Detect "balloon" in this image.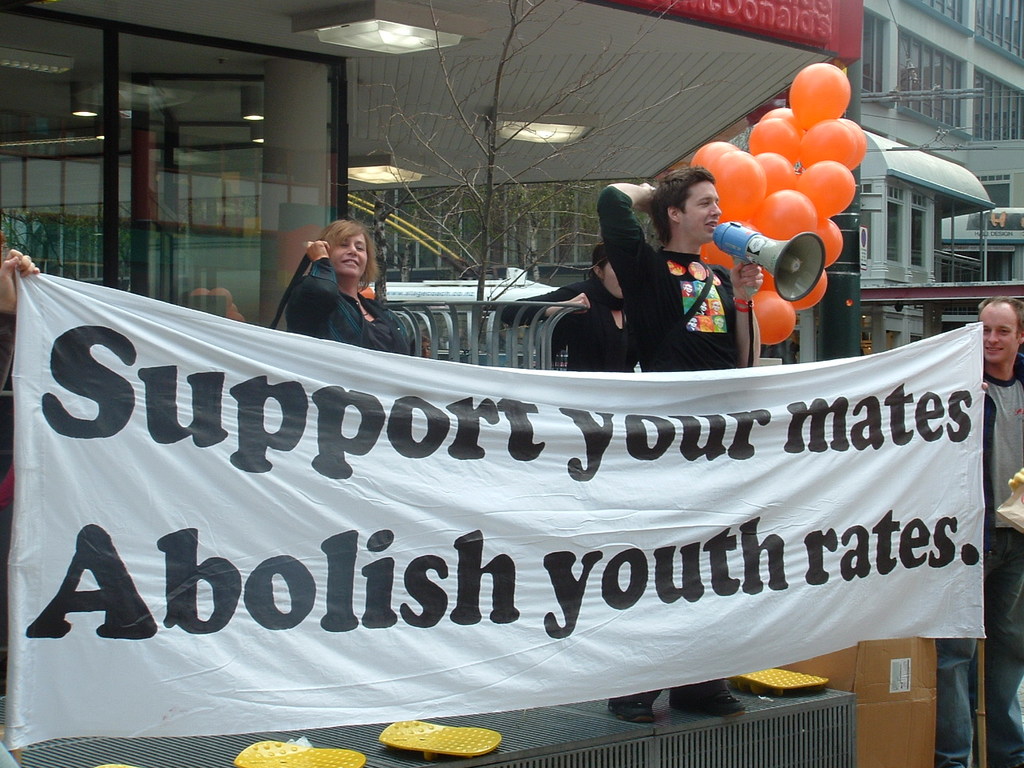
Detection: (839,117,869,167).
